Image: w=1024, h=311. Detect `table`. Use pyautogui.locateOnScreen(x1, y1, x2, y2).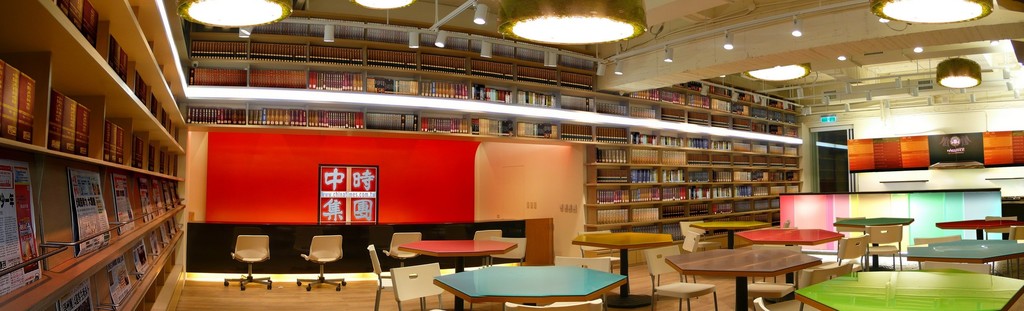
pyautogui.locateOnScreen(433, 264, 627, 310).
